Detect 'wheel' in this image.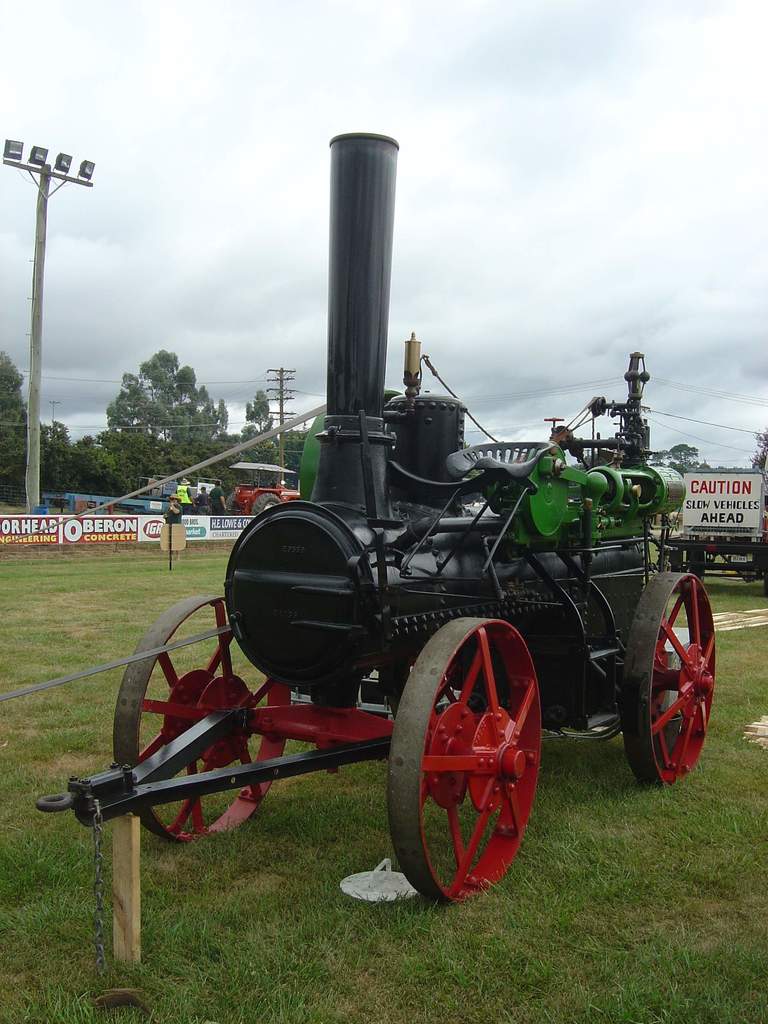
Detection: {"x1": 688, "y1": 554, "x2": 707, "y2": 588}.
